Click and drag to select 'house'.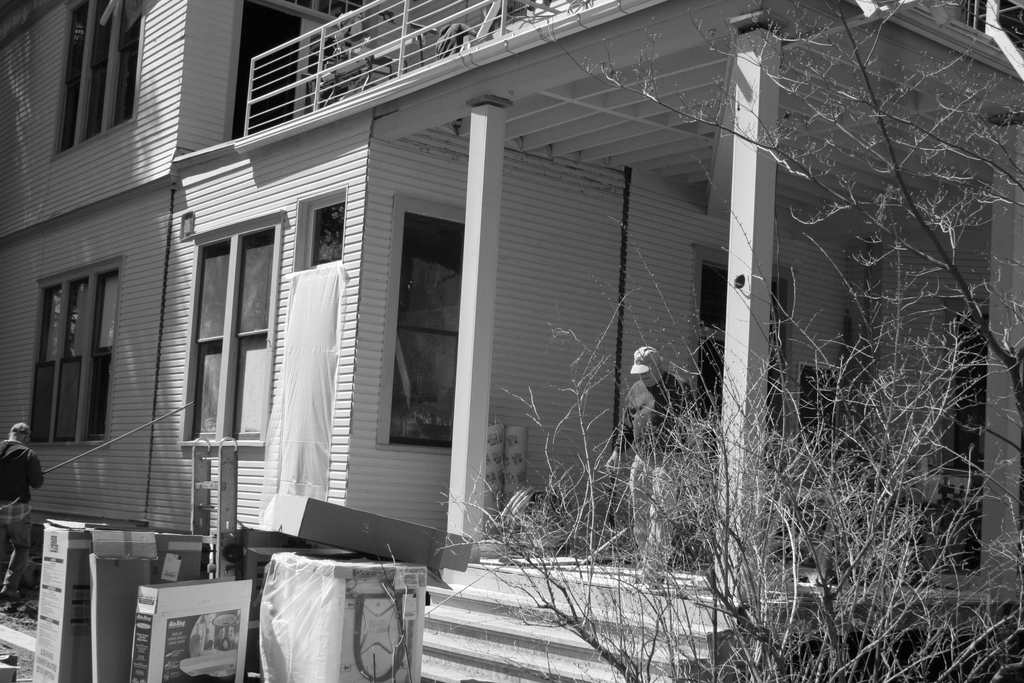
Selection: [left=0, top=0, right=1023, bottom=682].
